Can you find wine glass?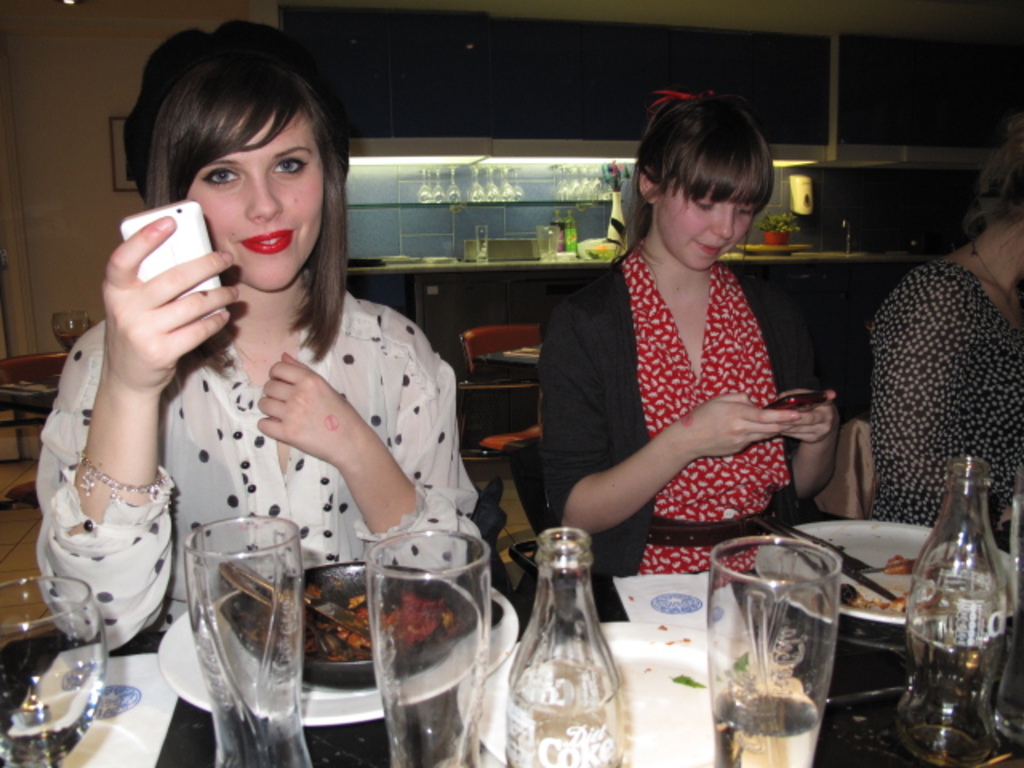
Yes, bounding box: (x1=0, y1=573, x2=109, y2=766).
